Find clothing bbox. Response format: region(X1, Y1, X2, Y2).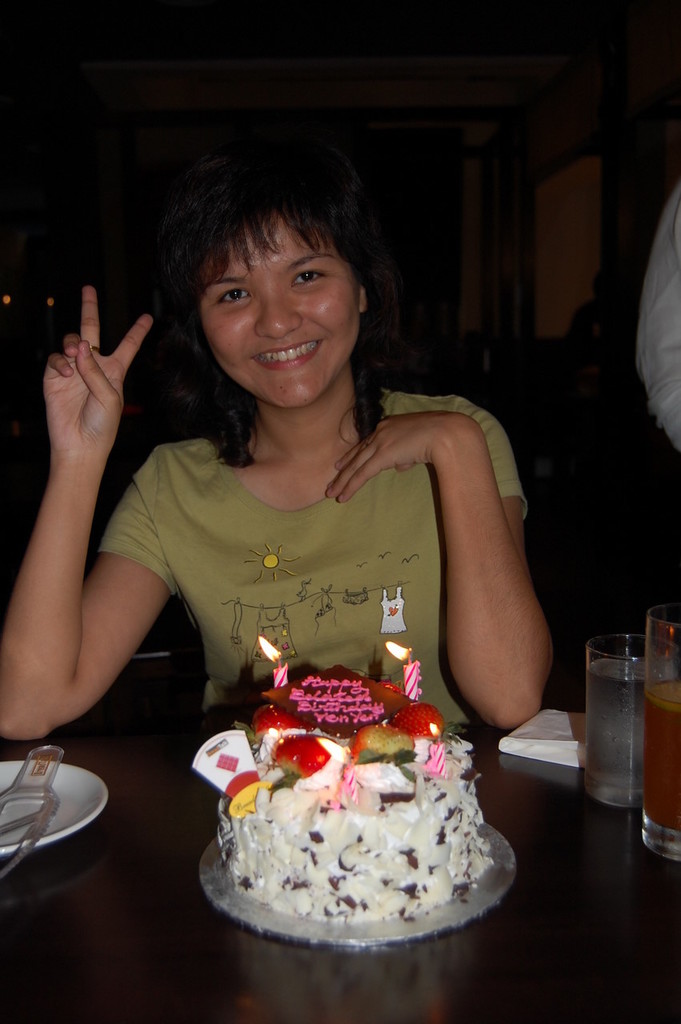
region(78, 397, 508, 734).
